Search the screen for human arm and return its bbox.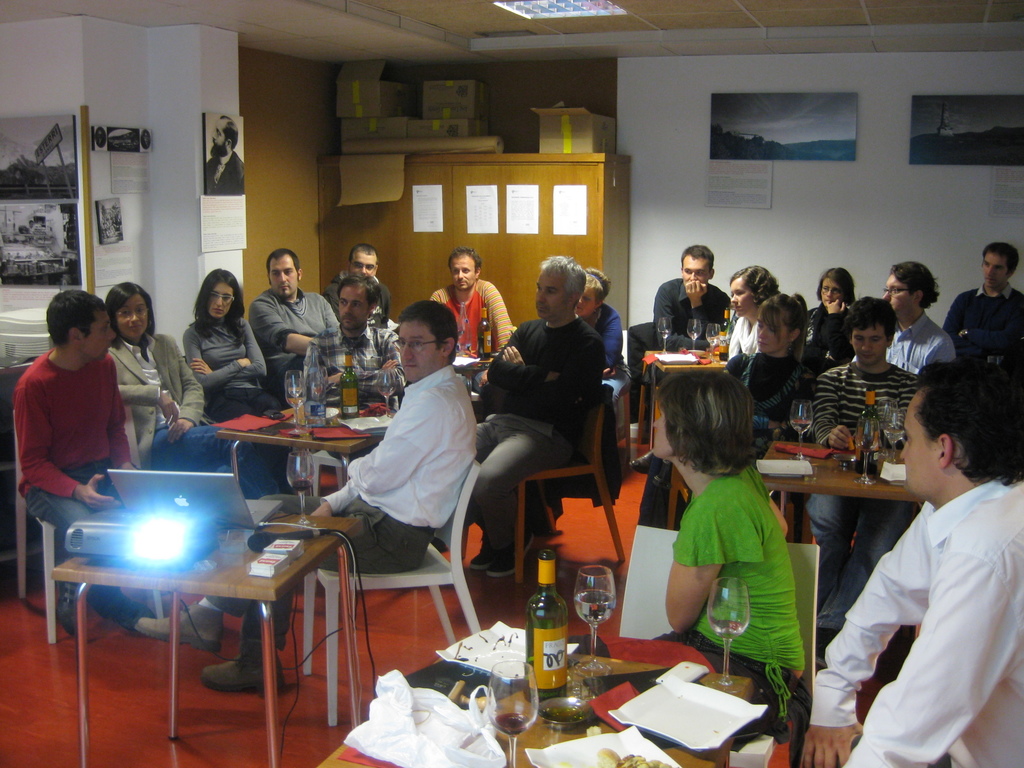
Found: box=[481, 276, 523, 360].
